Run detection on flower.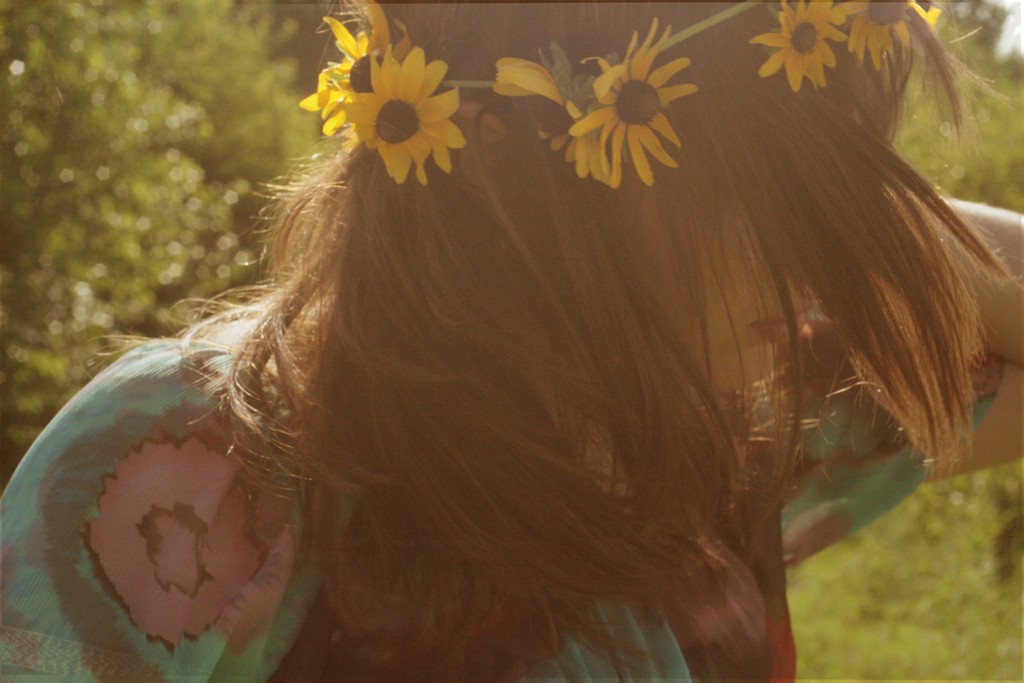
Result: bbox=(564, 10, 694, 188).
